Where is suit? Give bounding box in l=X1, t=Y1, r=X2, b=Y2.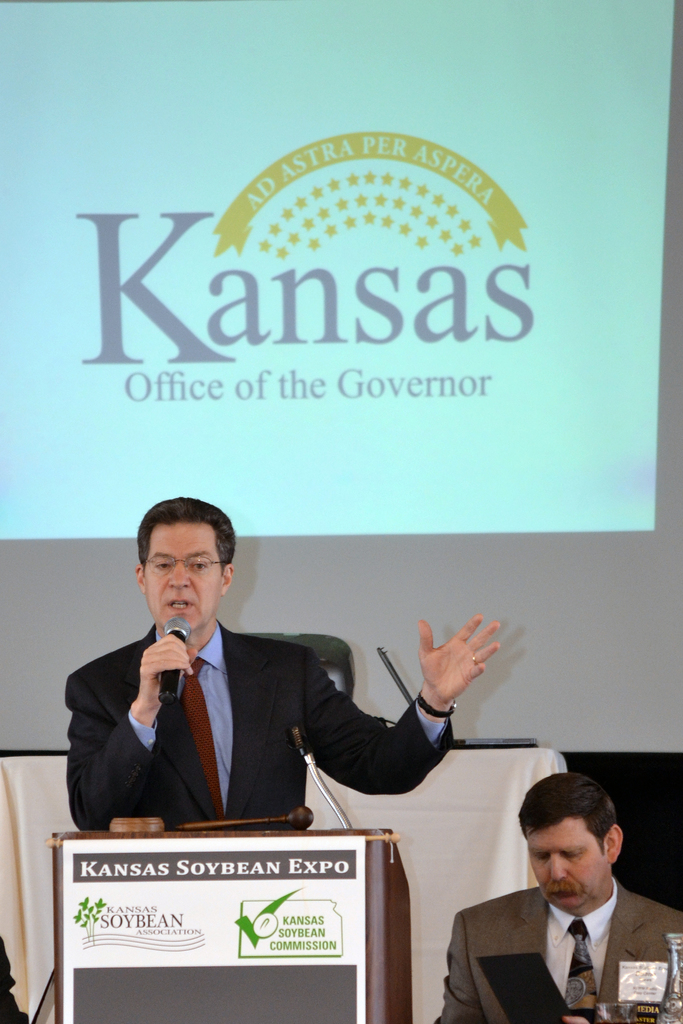
l=64, t=618, r=456, b=833.
